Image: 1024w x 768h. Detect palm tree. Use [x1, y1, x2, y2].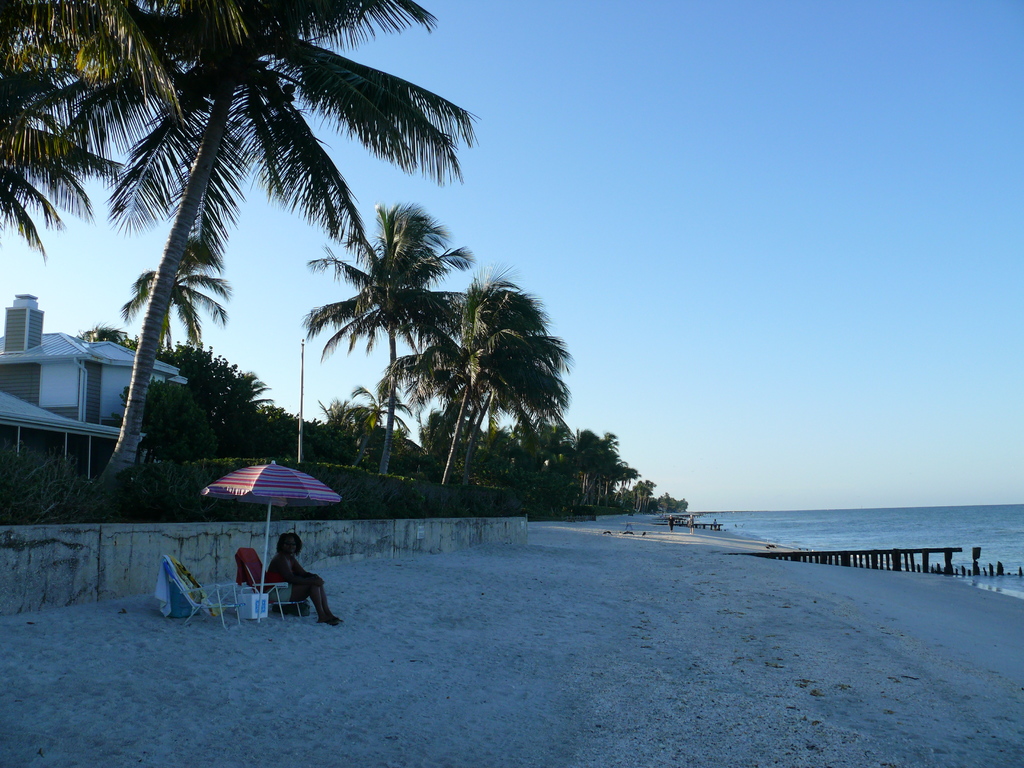
[17, 0, 124, 255].
